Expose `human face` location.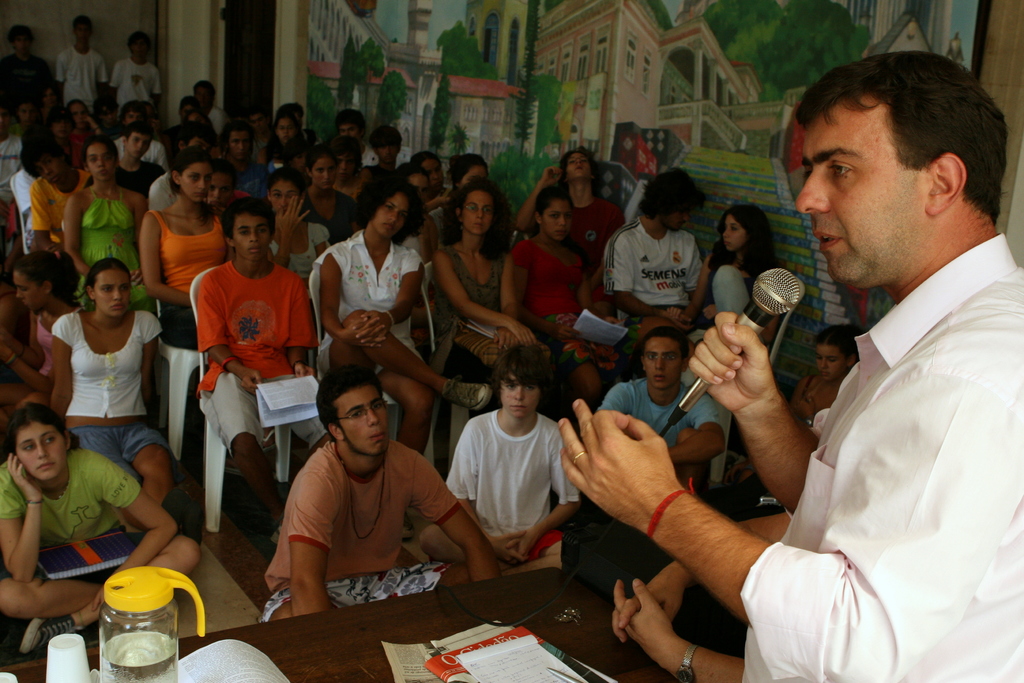
Exposed at {"x1": 793, "y1": 92, "x2": 928, "y2": 288}.
